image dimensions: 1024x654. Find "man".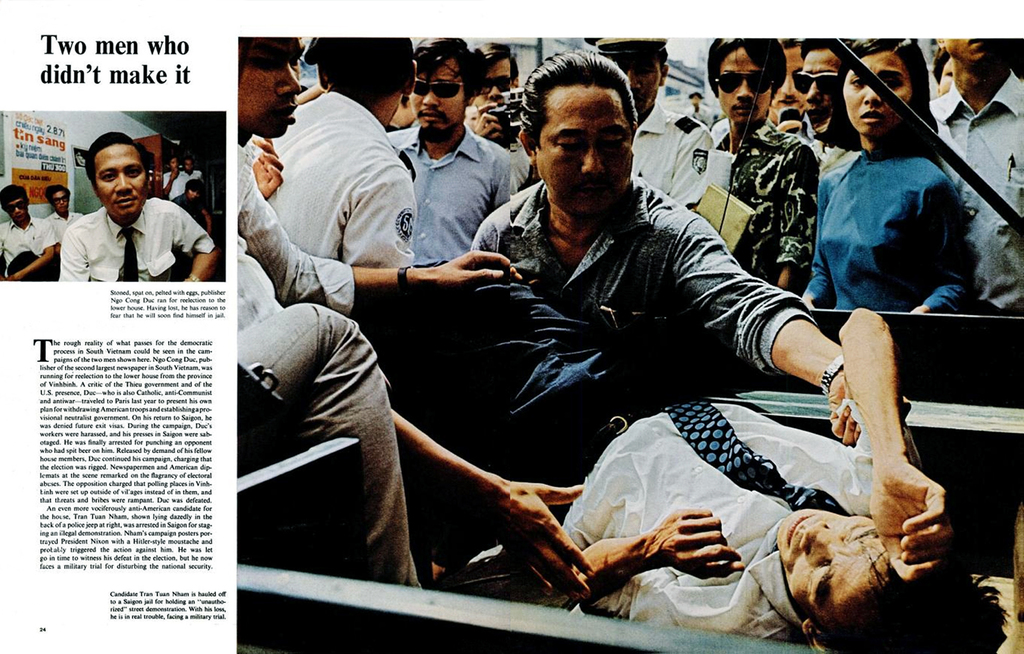
<bbox>0, 188, 58, 282</bbox>.
